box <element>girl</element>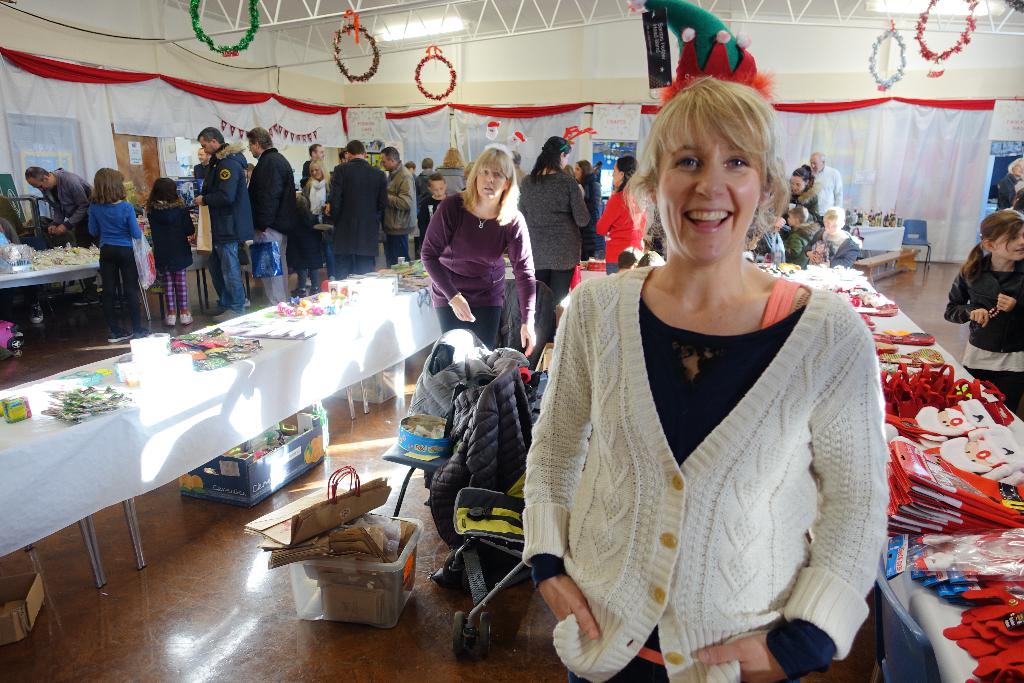
<box>944,211,1023,413</box>
